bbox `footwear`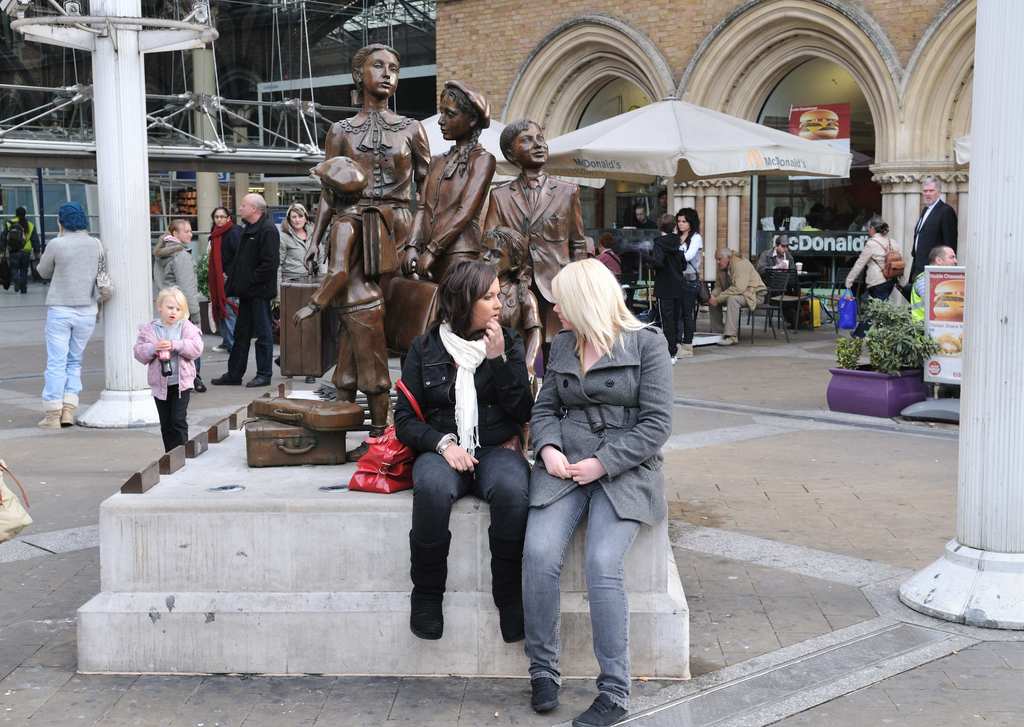
64, 402, 79, 425
